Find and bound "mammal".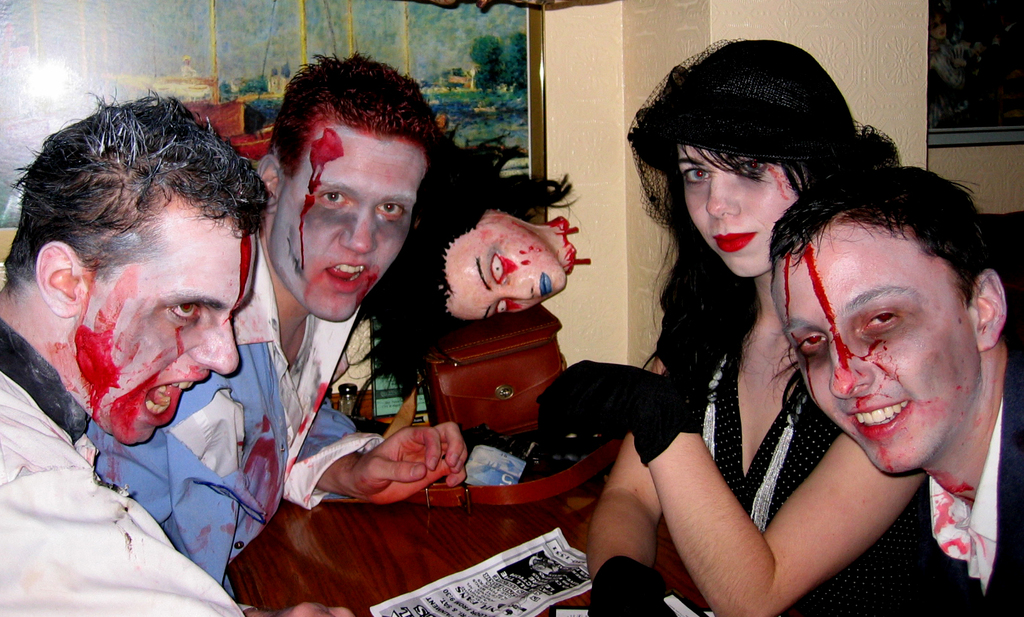
Bound: l=0, t=82, r=355, b=616.
